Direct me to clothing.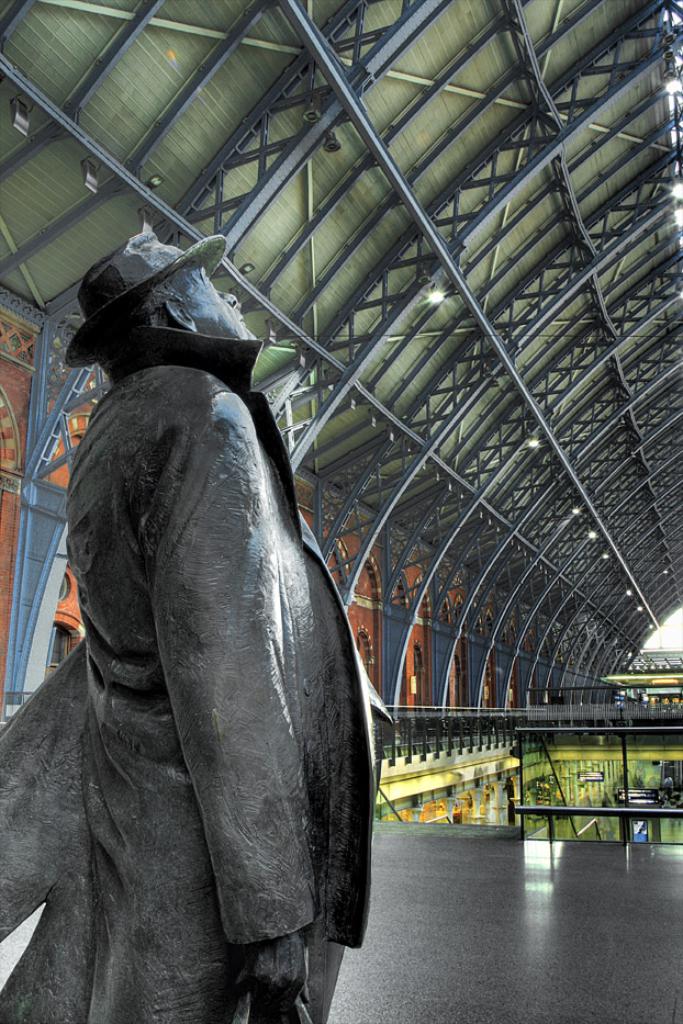
Direction: {"left": 34, "top": 307, "right": 369, "bottom": 1023}.
